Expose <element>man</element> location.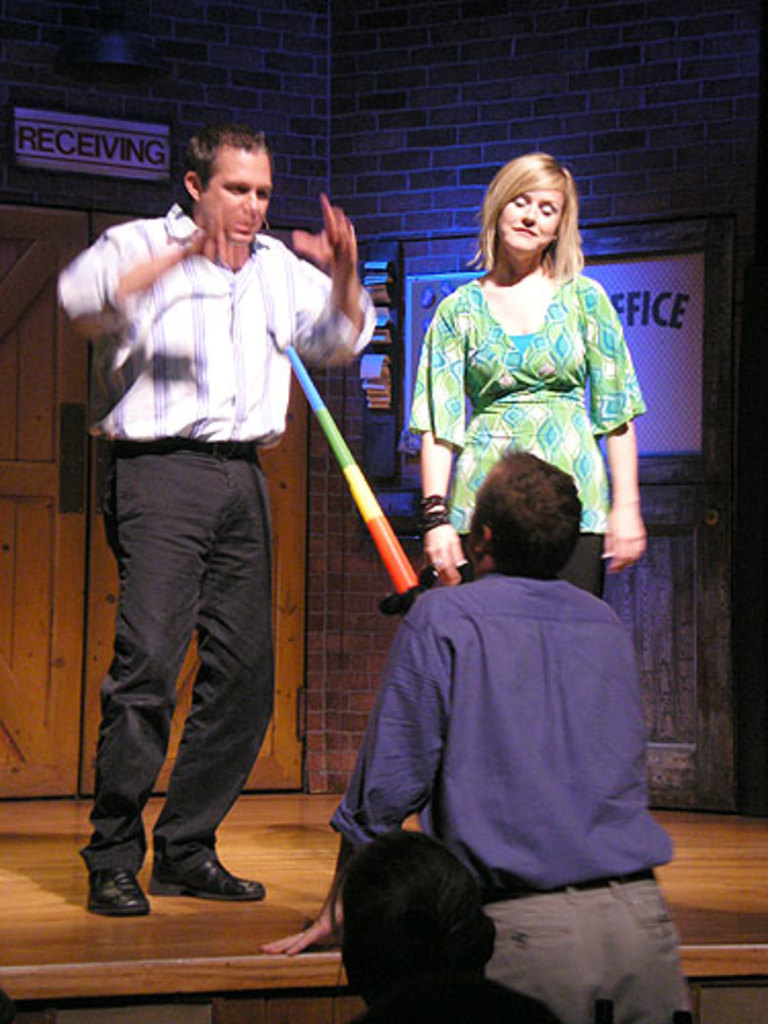
Exposed at x1=51, y1=123, x2=381, y2=913.
